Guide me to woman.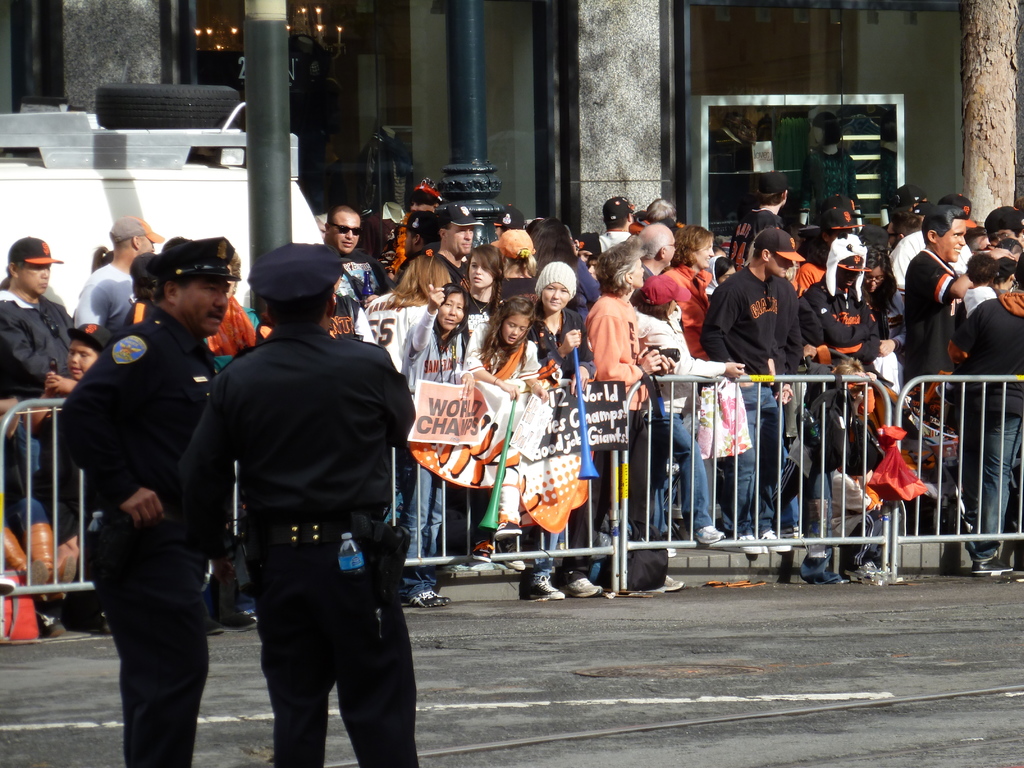
Guidance: detection(397, 278, 479, 608).
